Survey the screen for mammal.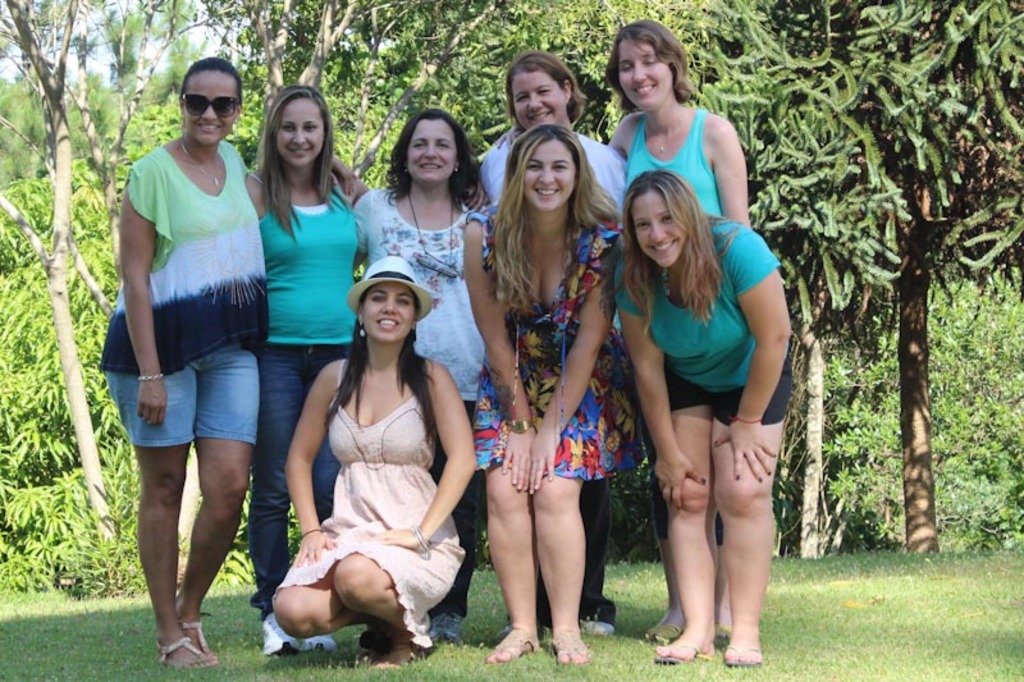
Survey found: [472,50,627,640].
